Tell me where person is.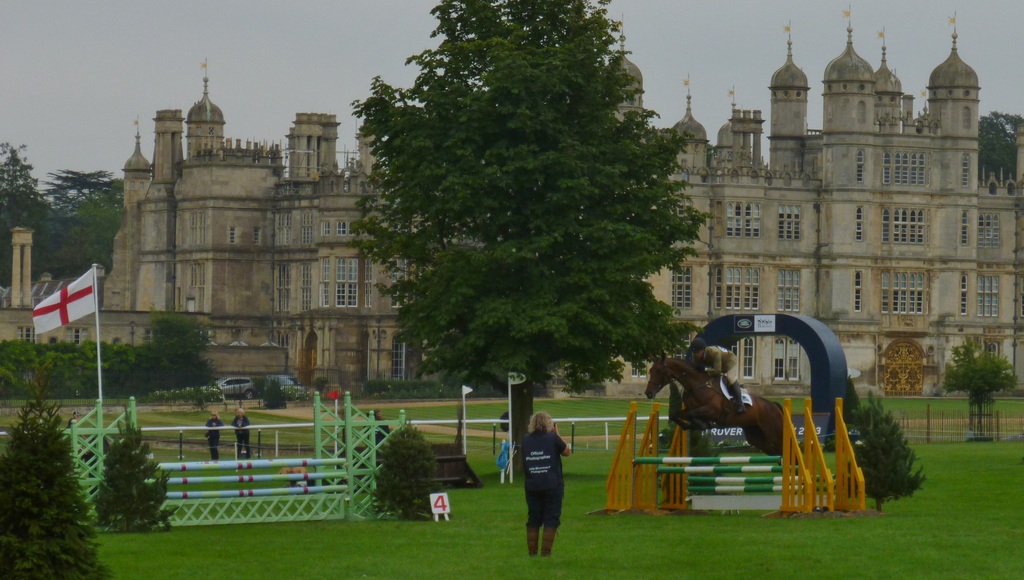
person is at 689 337 746 413.
